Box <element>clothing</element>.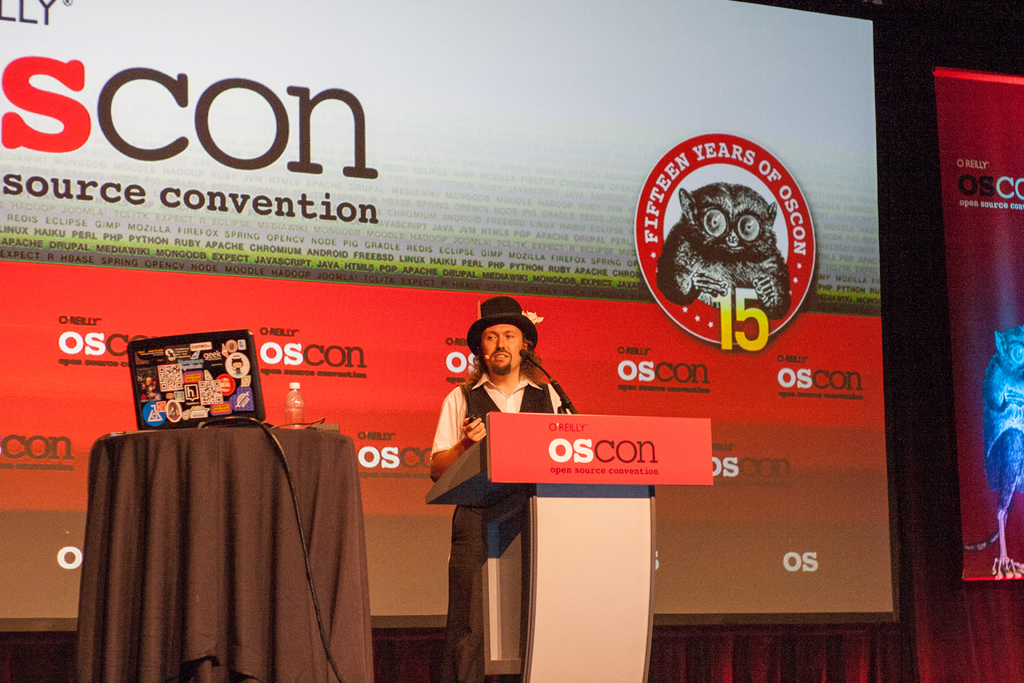
[left=427, top=374, right=575, bottom=682].
